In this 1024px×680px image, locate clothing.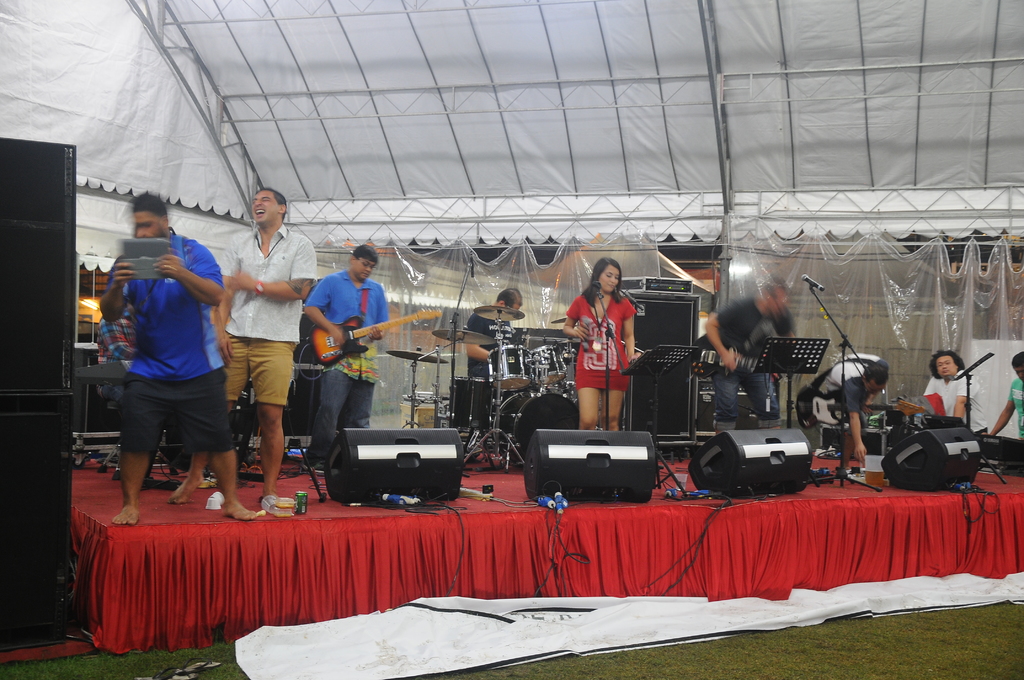
Bounding box: left=215, top=223, right=321, bottom=406.
